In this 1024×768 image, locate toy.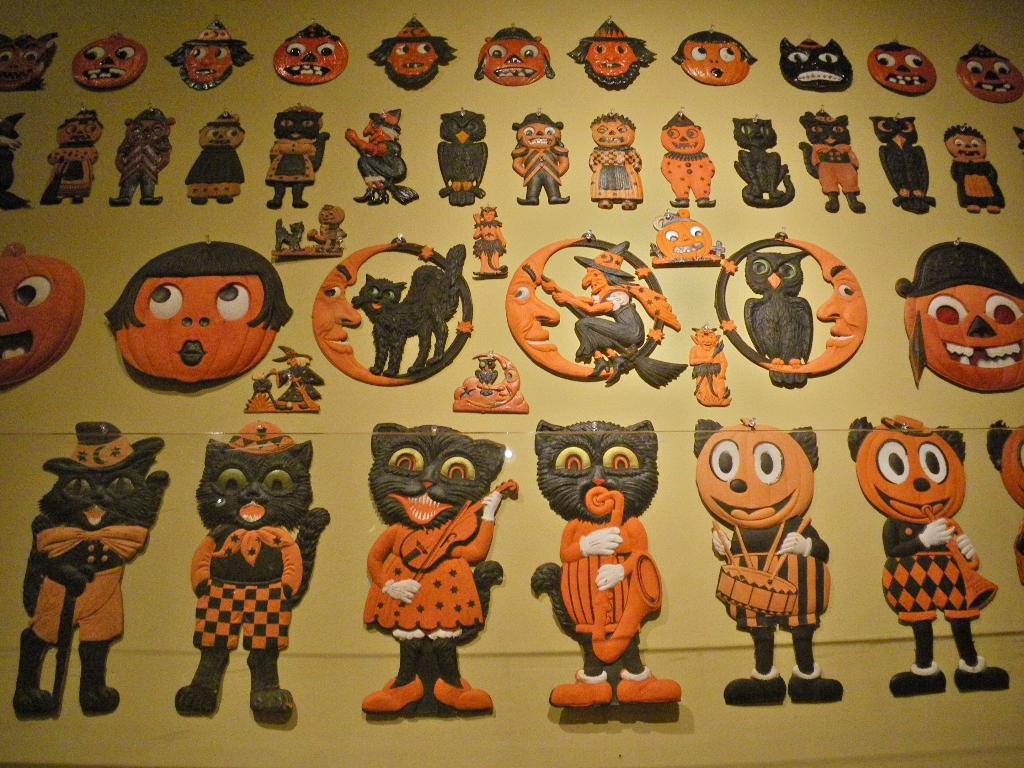
Bounding box: 259, 198, 344, 260.
